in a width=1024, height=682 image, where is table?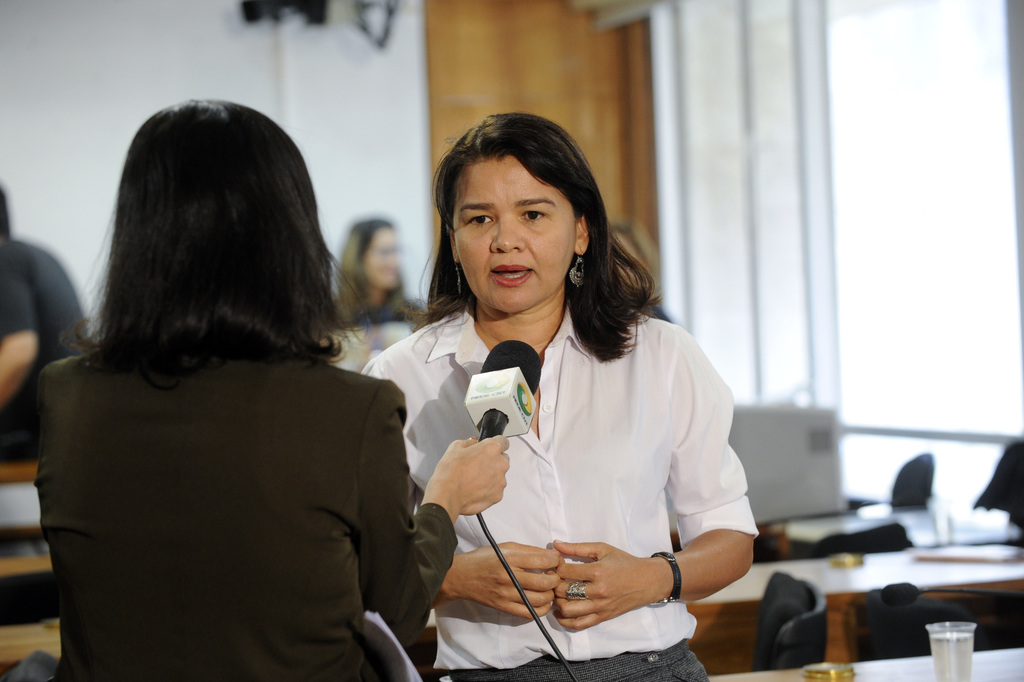
763,501,938,553.
